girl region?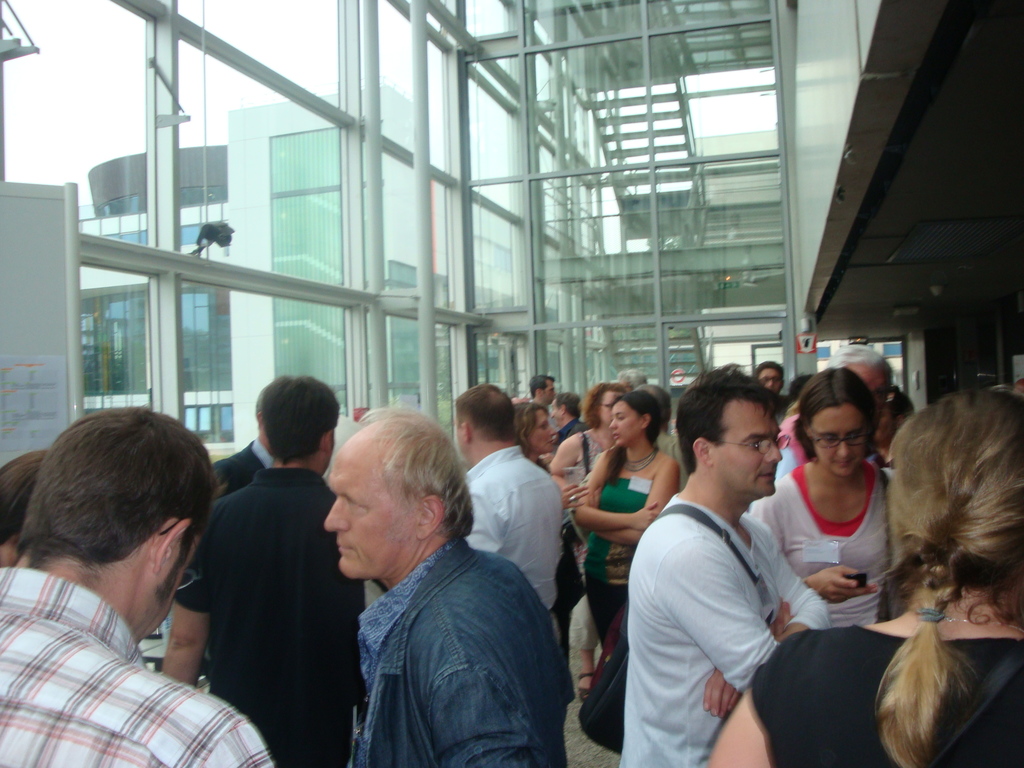
bbox=[573, 394, 678, 636]
